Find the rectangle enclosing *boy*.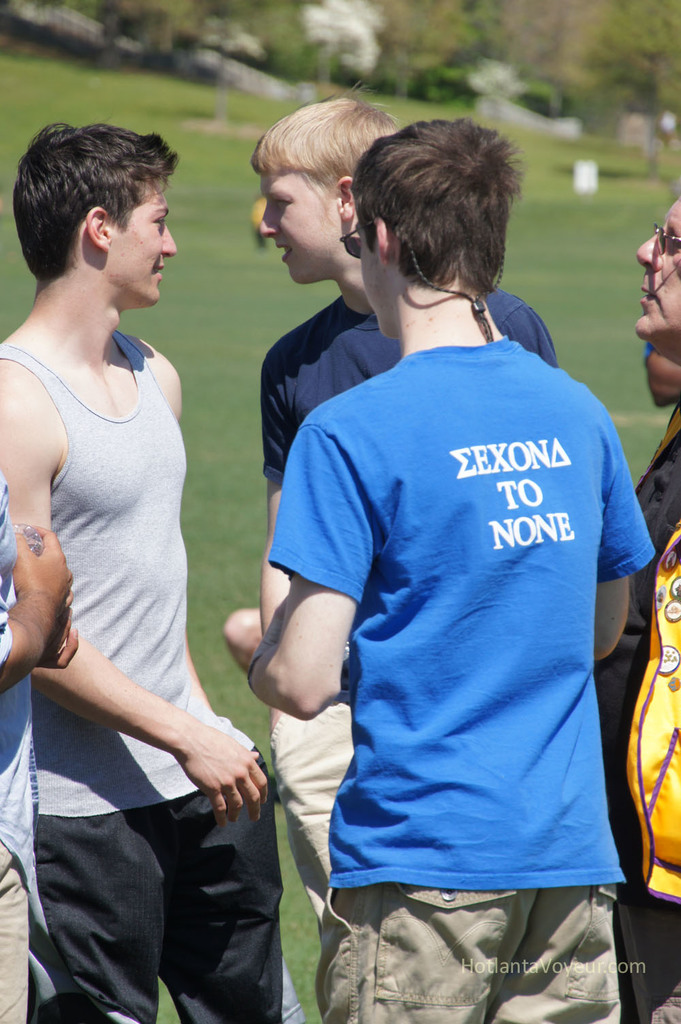
{"x1": 0, "y1": 114, "x2": 274, "y2": 1023}.
